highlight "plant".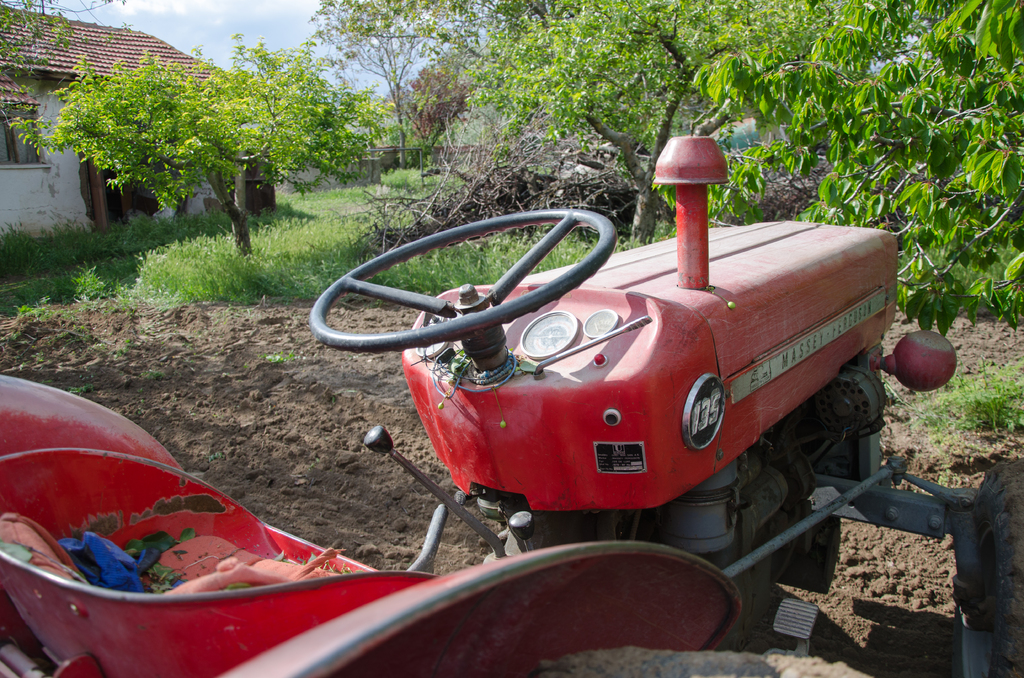
Highlighted region: 264,351,301,366.
